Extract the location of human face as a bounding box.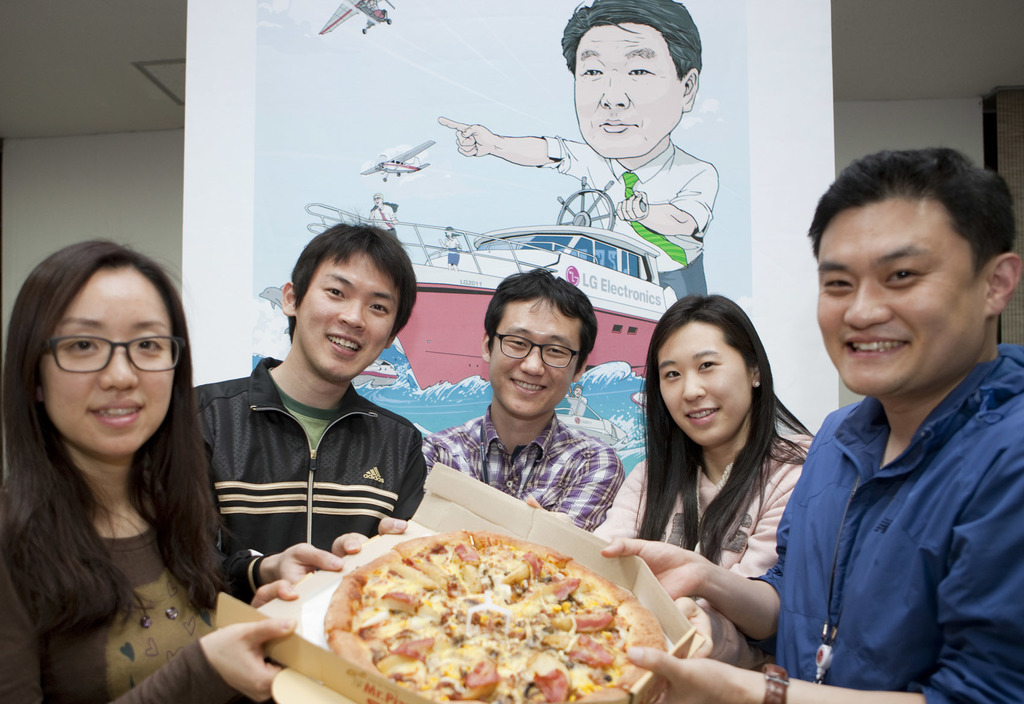
<box>491,291,584,419</box>.
